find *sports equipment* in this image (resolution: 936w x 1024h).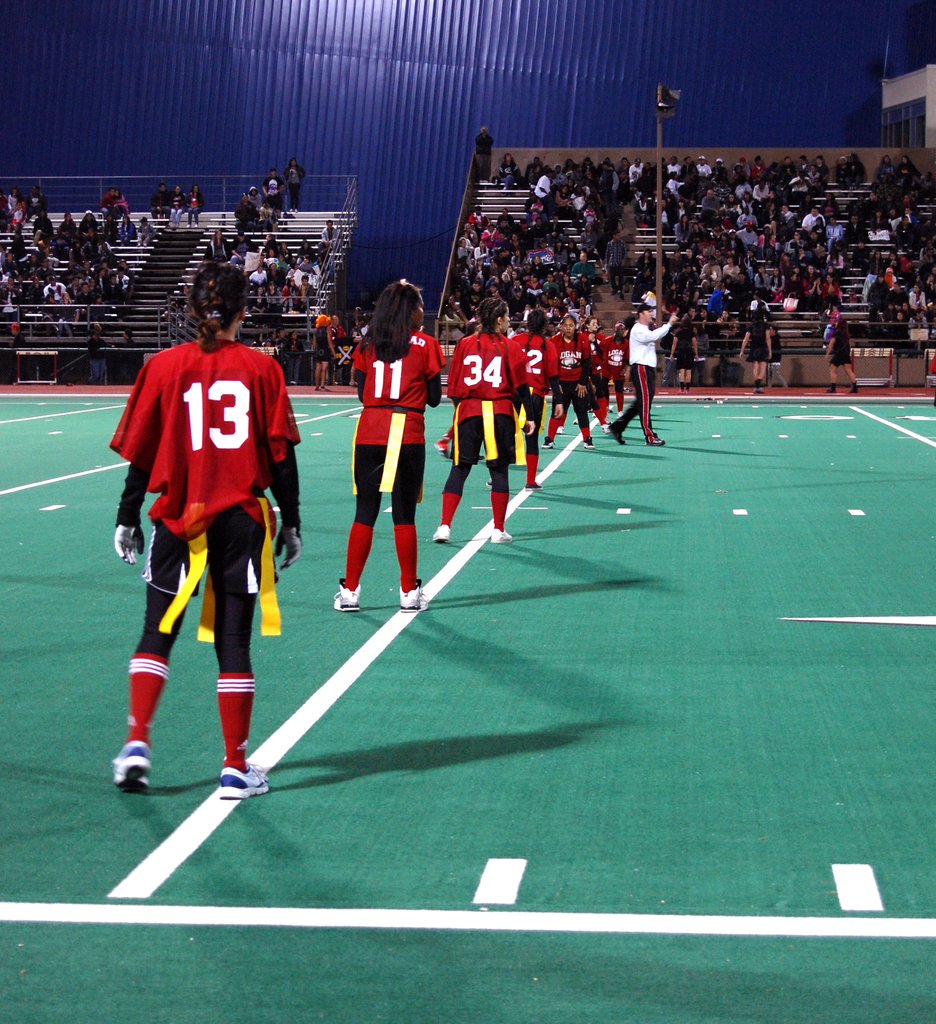
detection(488, 481, 494, 496).
